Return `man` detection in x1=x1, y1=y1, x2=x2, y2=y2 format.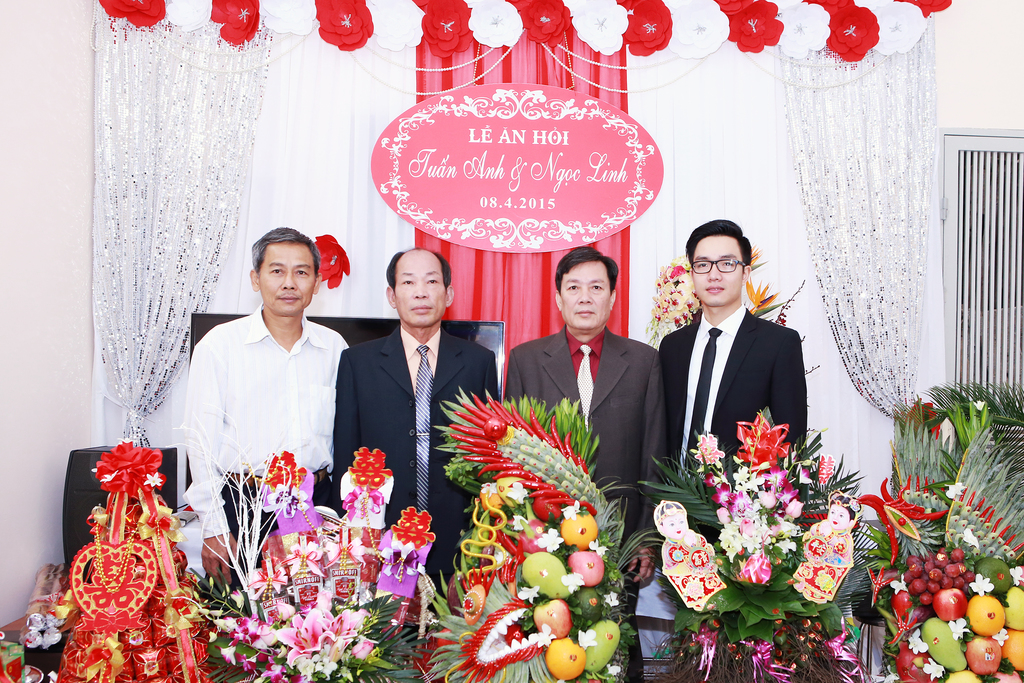
x1=182, y1=226, x2=345, y2=588.
